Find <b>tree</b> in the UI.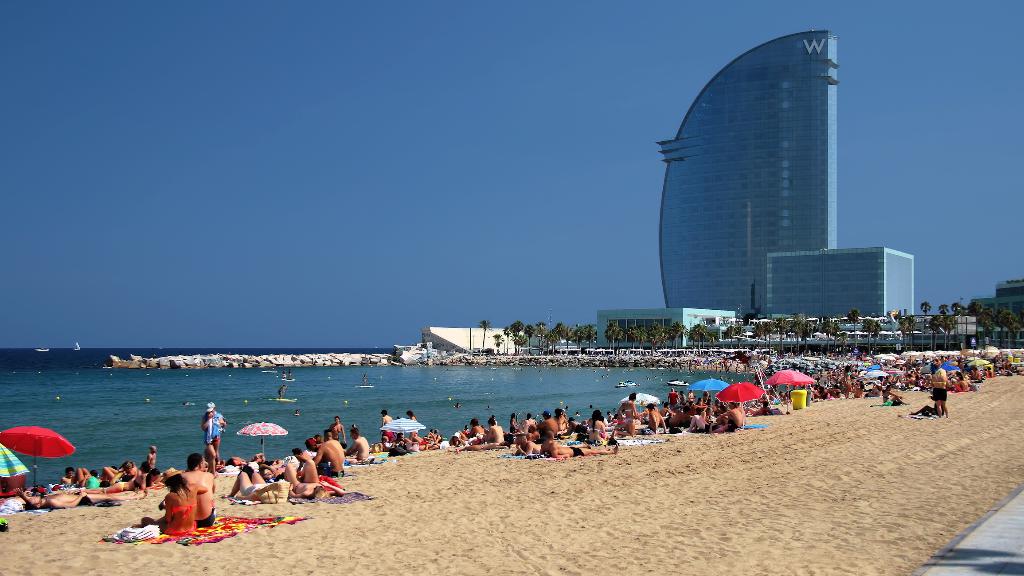
UI element at l=993, t=309, r=1019, b=323.
